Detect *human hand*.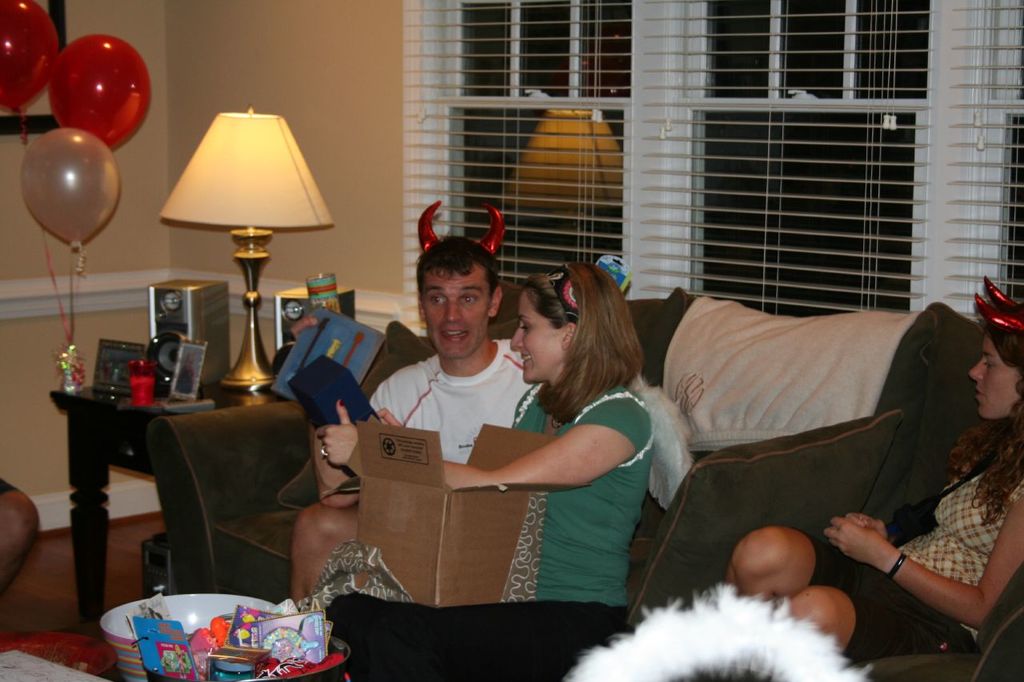
Detected at select_region(314, 397, 359, 467).
